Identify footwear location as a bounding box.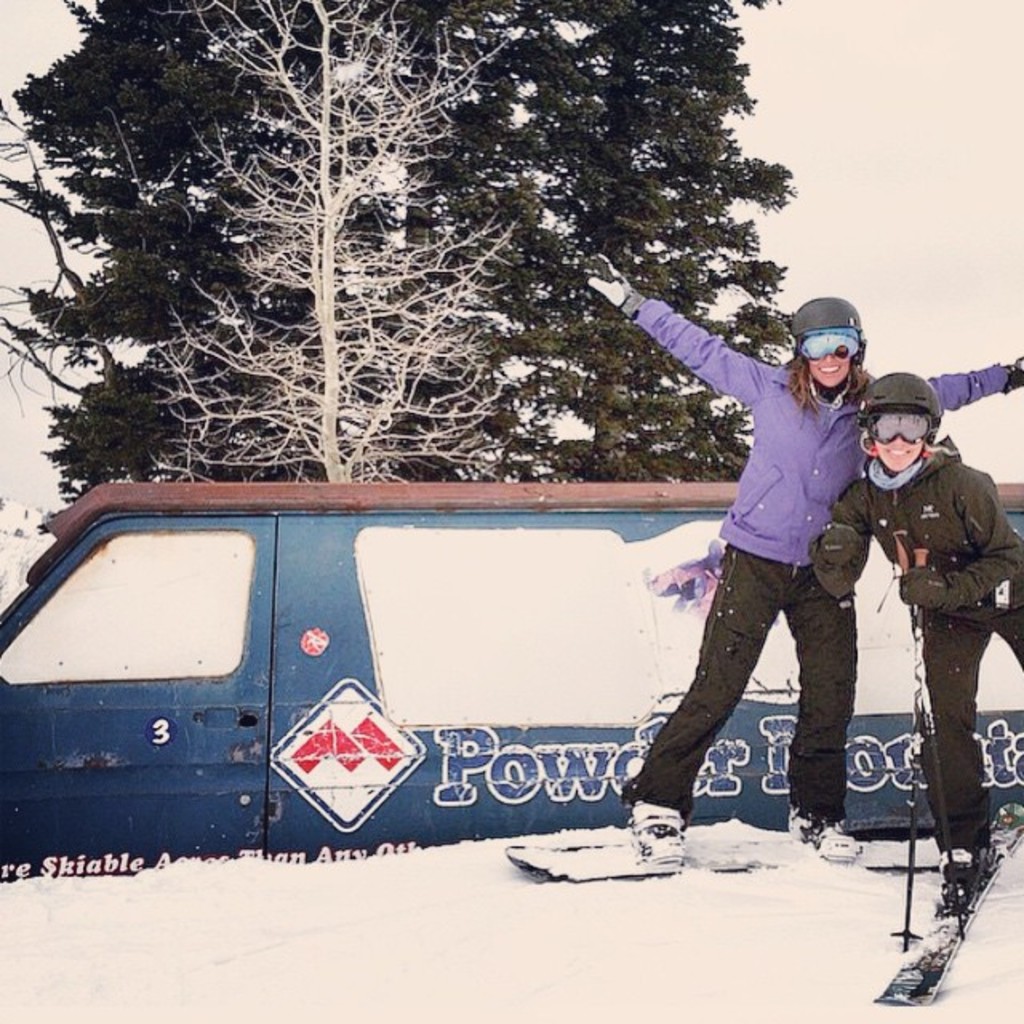
<region>629, 798, 685, 861</region>.
